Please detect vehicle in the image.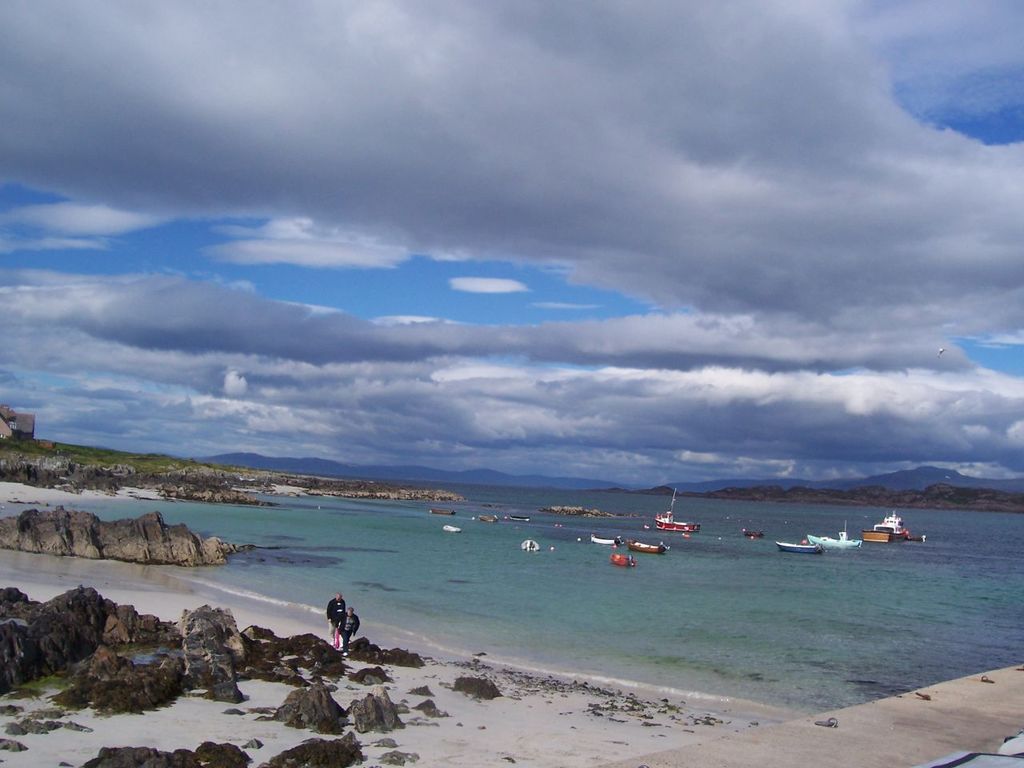
802/530/859/546.
